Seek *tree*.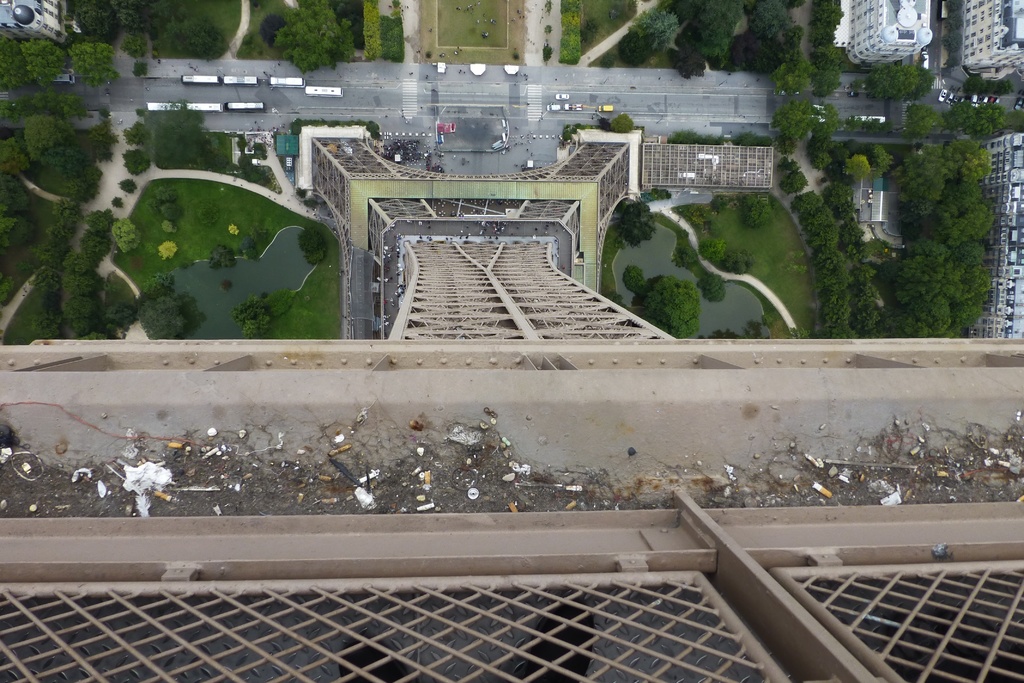
{"x1": 2, "y1": 33, "x2": 29, "y2": 89}.
